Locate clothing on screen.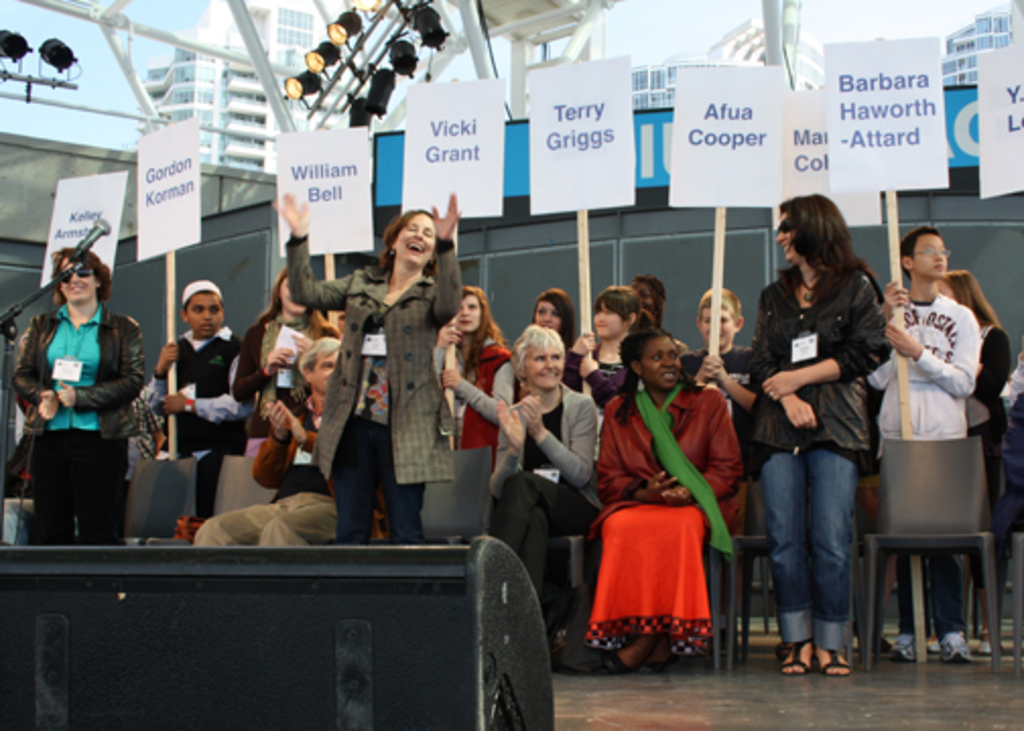
On screen at pyautogui.locateOnScreen(886, 268, 981, 638).
